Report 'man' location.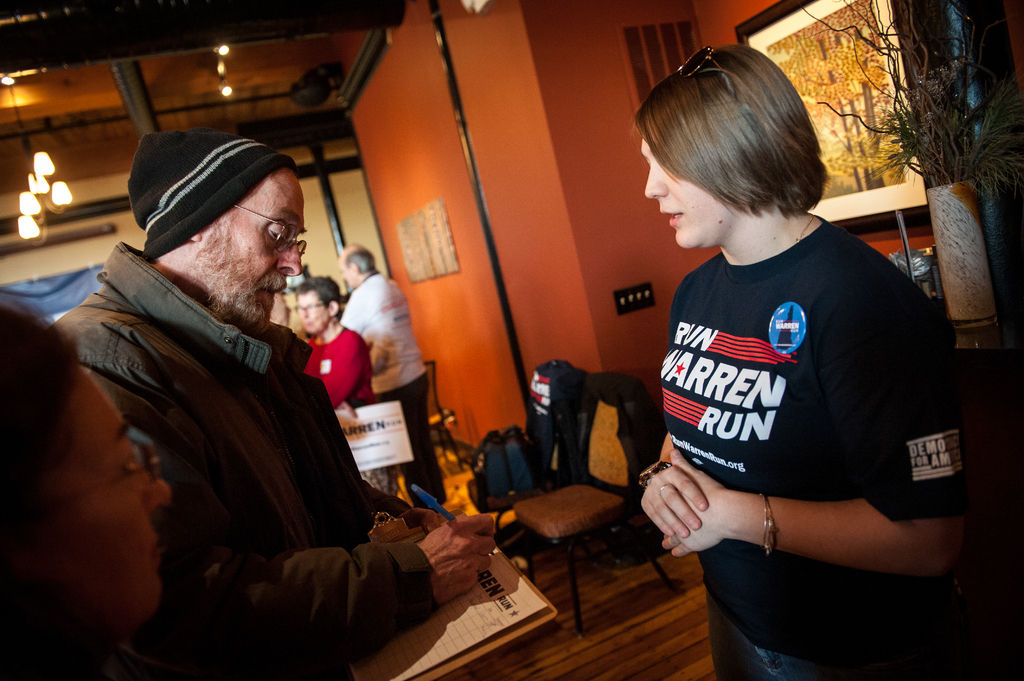
Report: [338, 239, 447, 508].
